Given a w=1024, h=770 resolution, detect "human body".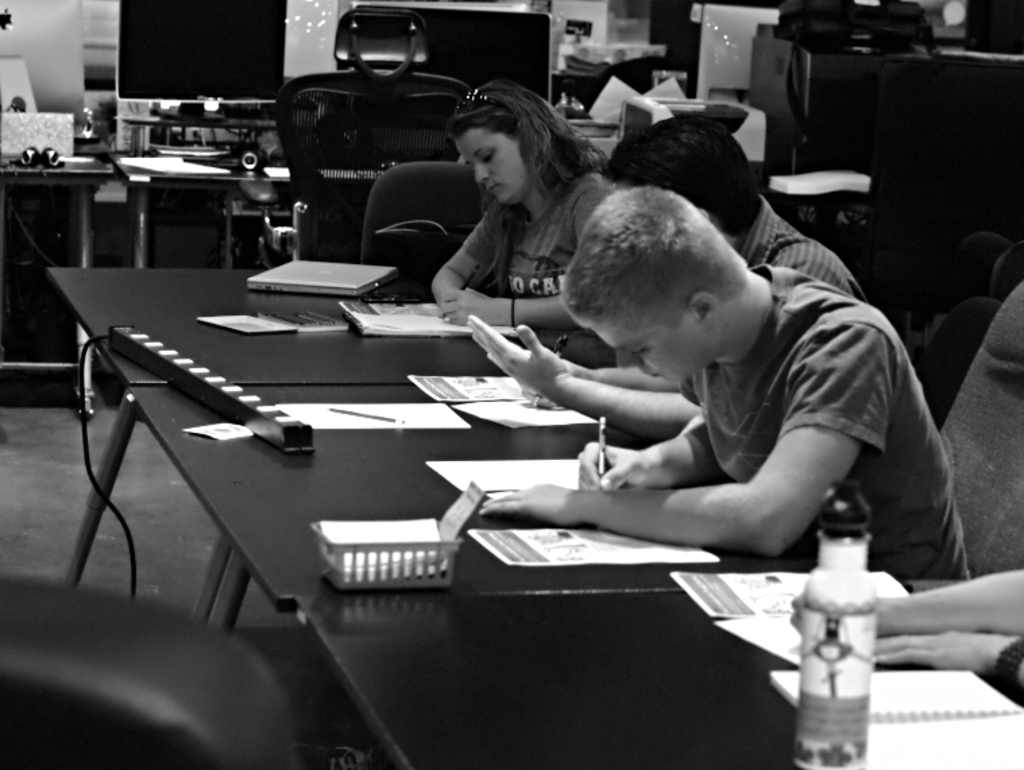
(x1=464, y1=111, x2=861, y2=440).
